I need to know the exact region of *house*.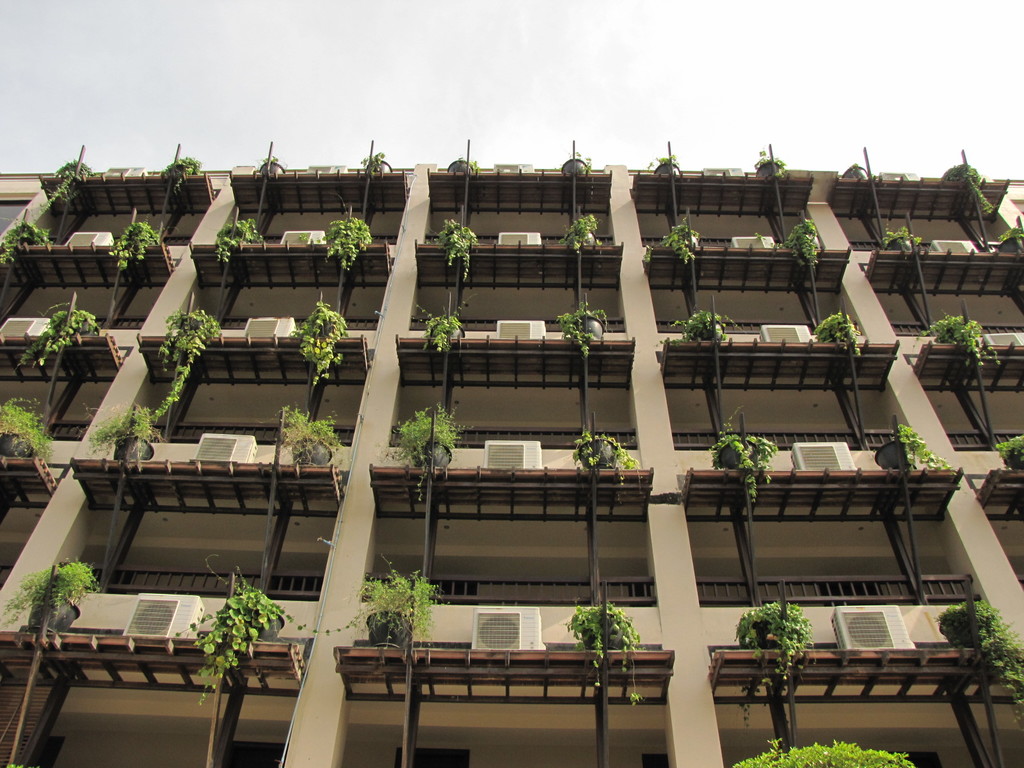
Region: 0/147/1023/767.
